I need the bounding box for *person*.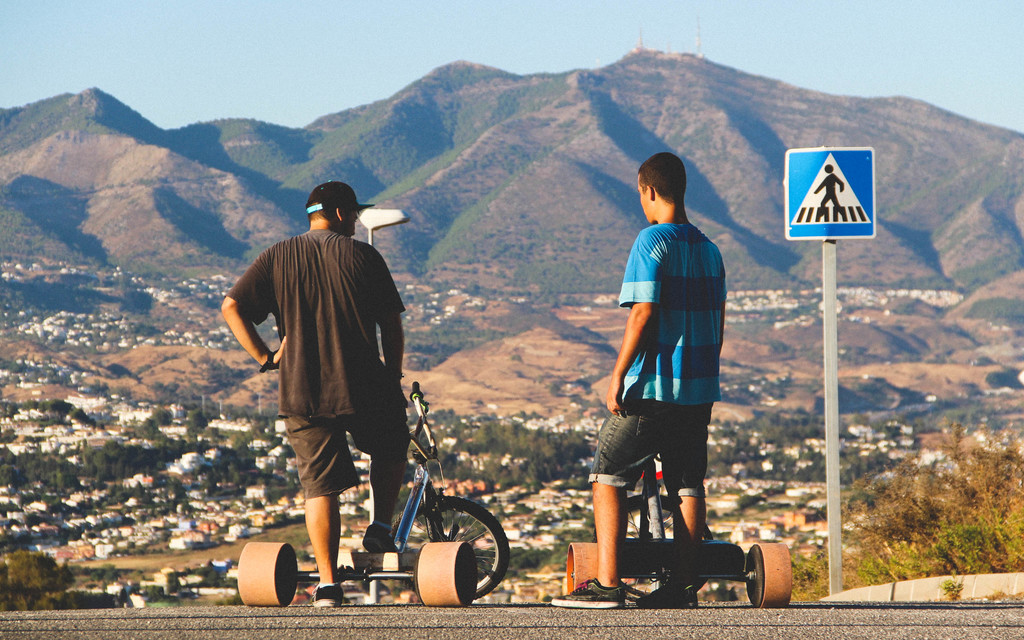
Here it is: (x1=593, y1=126, x2=752, y2=615).
